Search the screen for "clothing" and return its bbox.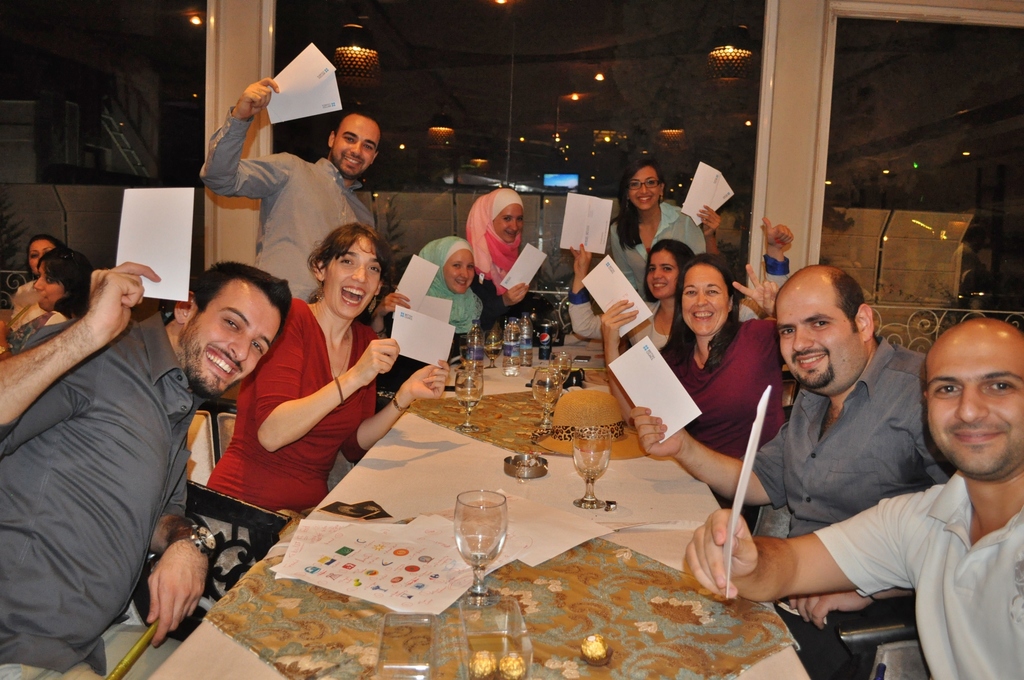
Found: (left=653, top=319, right=788, bottom=485).
